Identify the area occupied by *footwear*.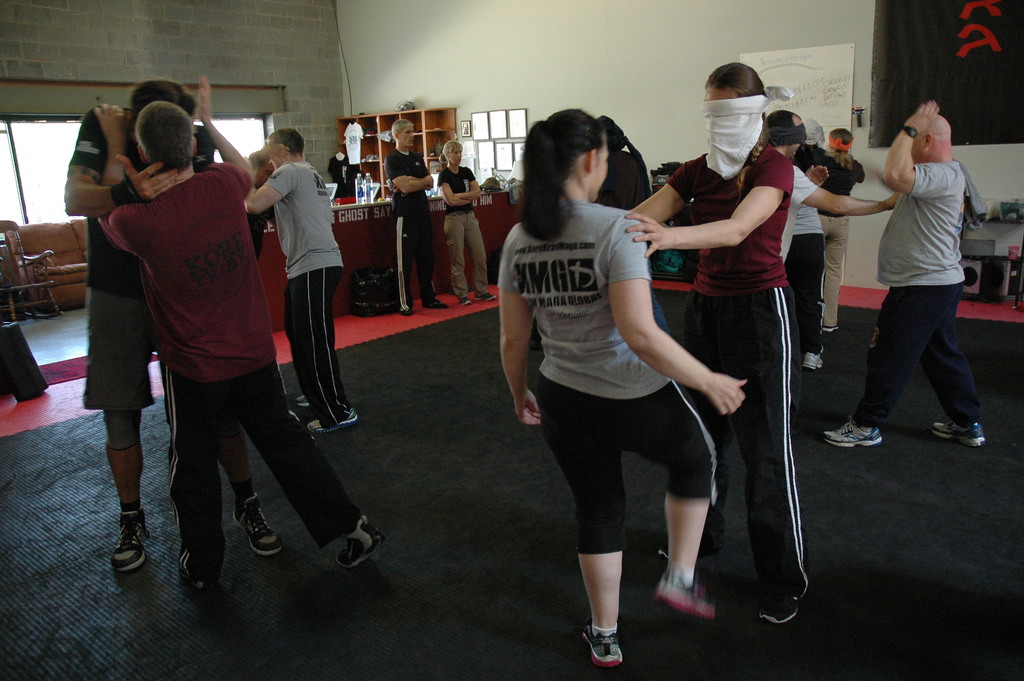
Area: {"left": 230, "top": 488, "right": 280, "bottom": 552}.
